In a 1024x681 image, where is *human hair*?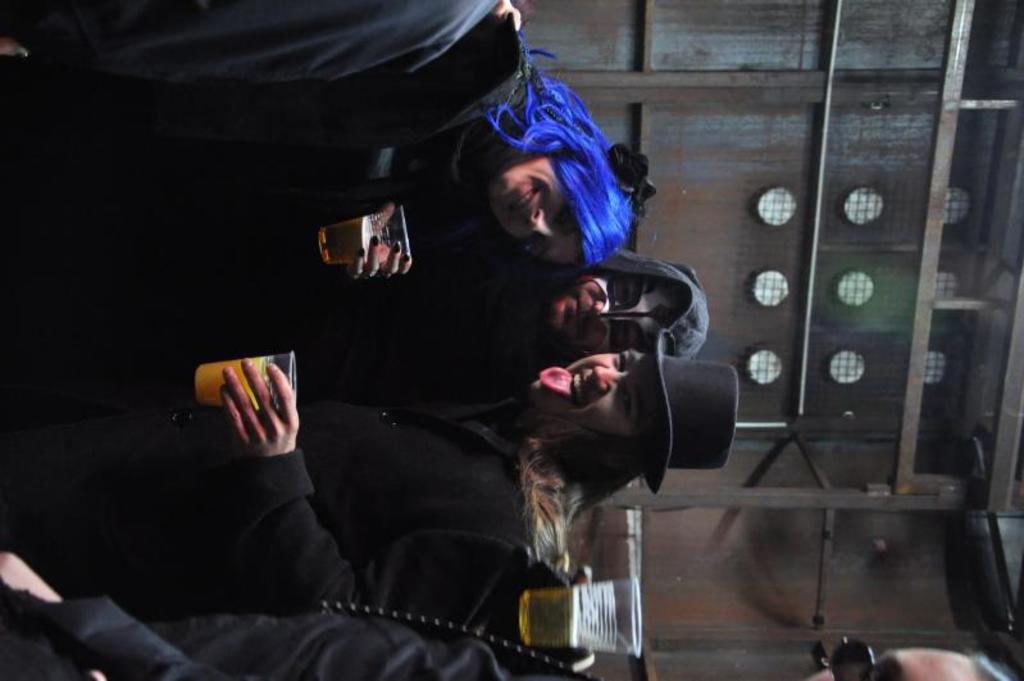
left=516, top=435, right=660, bottom=571.
